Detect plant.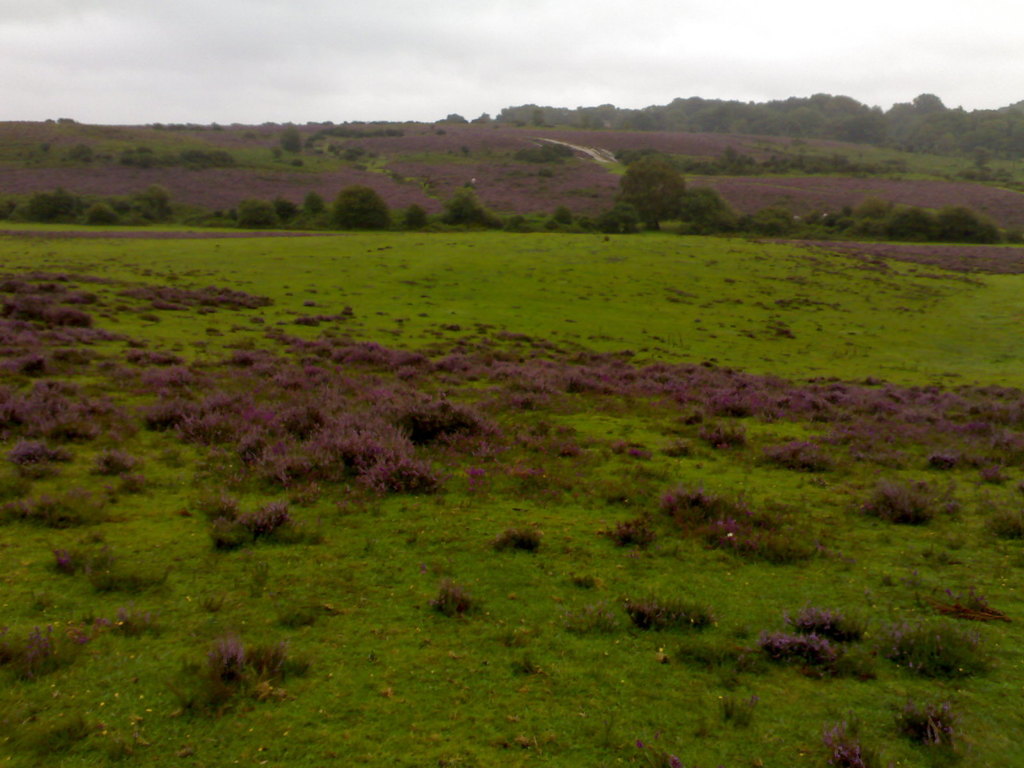
Detected at <bbox>930, 595, 1004, 621</bbox>.
